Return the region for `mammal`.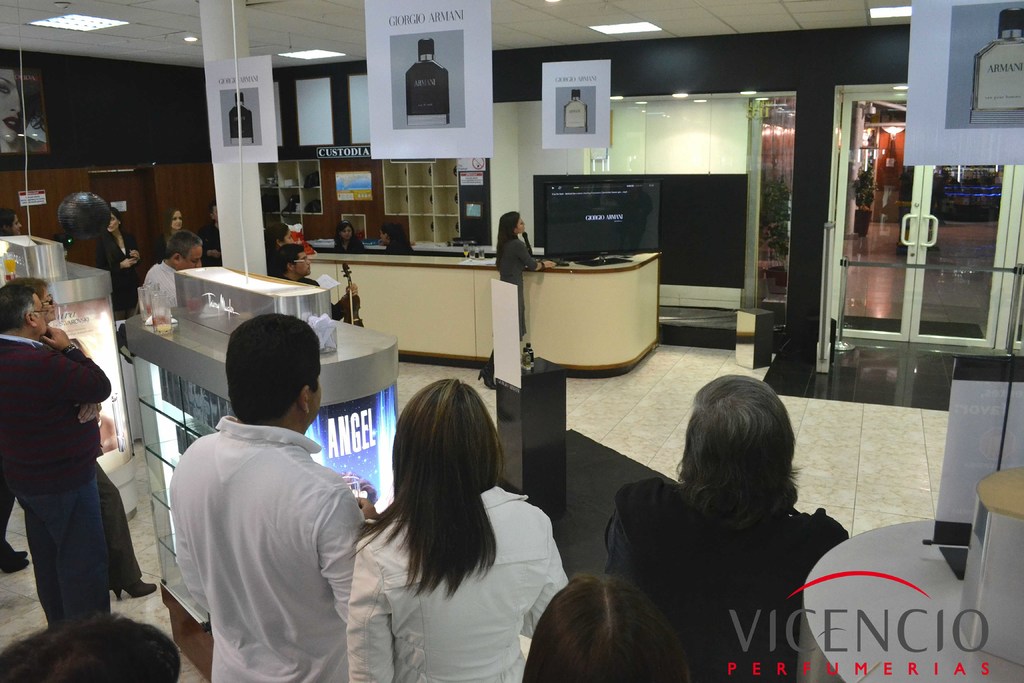
bbox=(102, 206, 140, 313).
